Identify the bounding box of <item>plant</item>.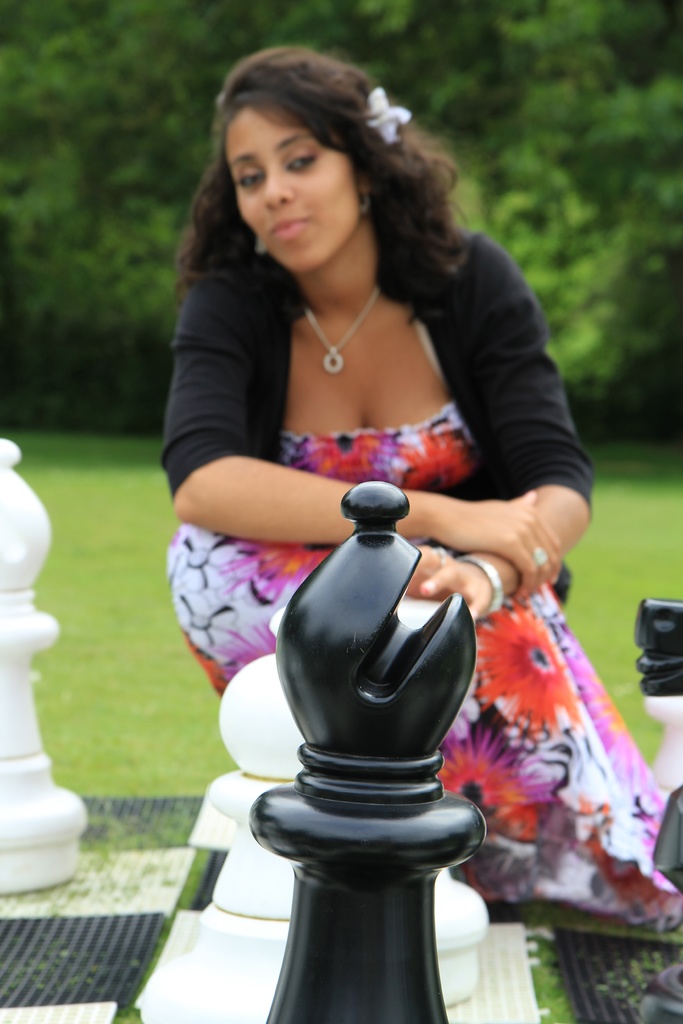
597 945 666 1008.
